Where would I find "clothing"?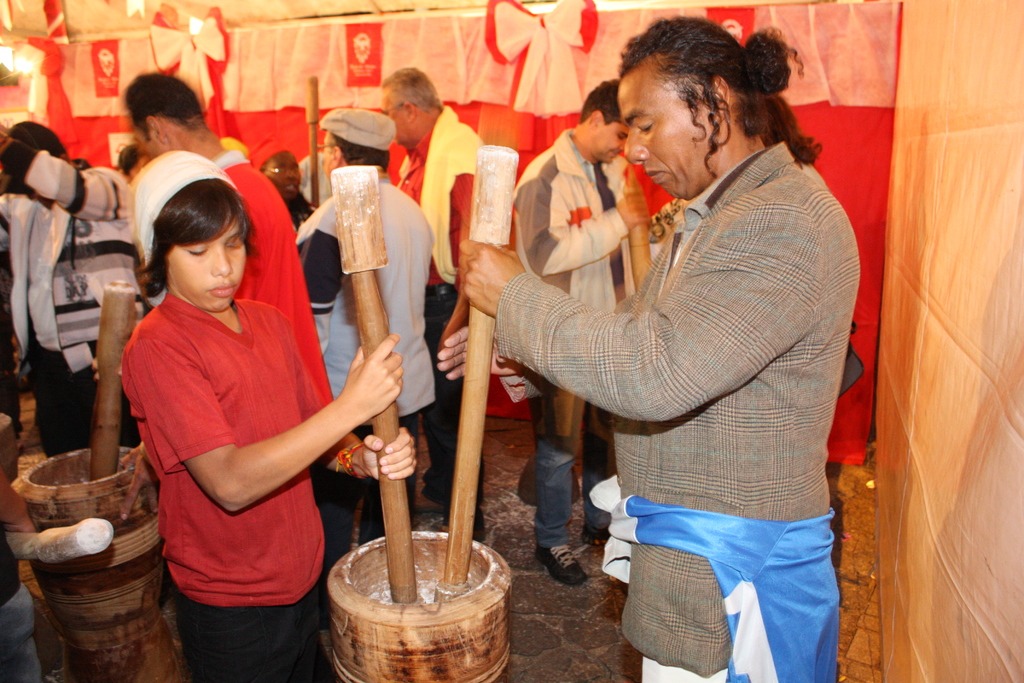
At detection(511, 96, 858, 636).
